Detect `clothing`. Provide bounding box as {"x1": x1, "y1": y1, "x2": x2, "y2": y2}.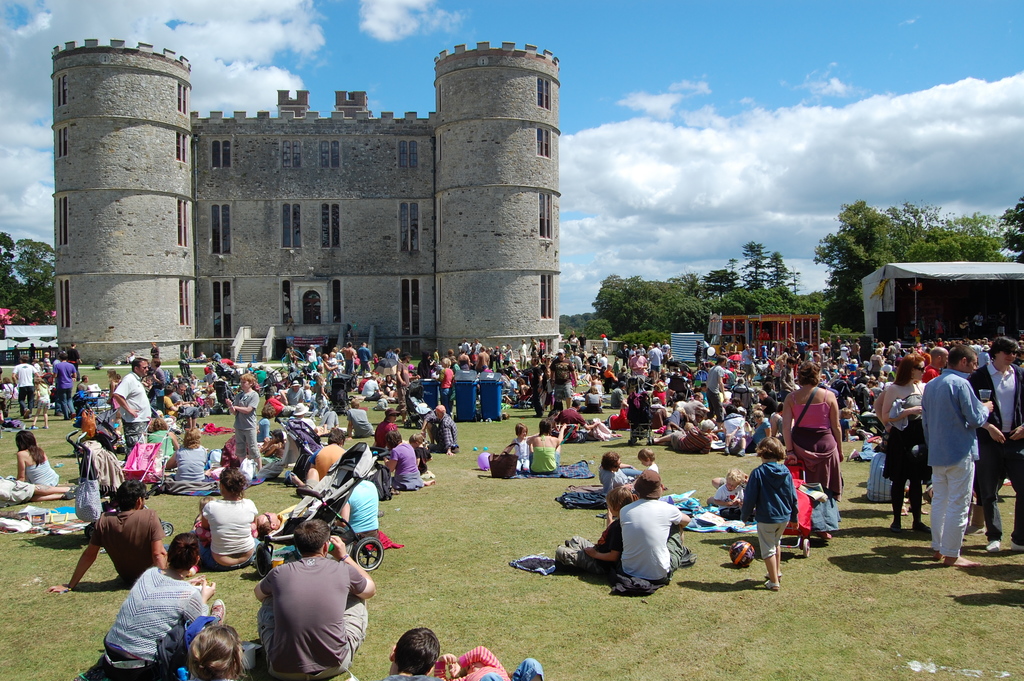
{"x1": 885, "y1": 391, "x2": 920, "y2": 477}.
